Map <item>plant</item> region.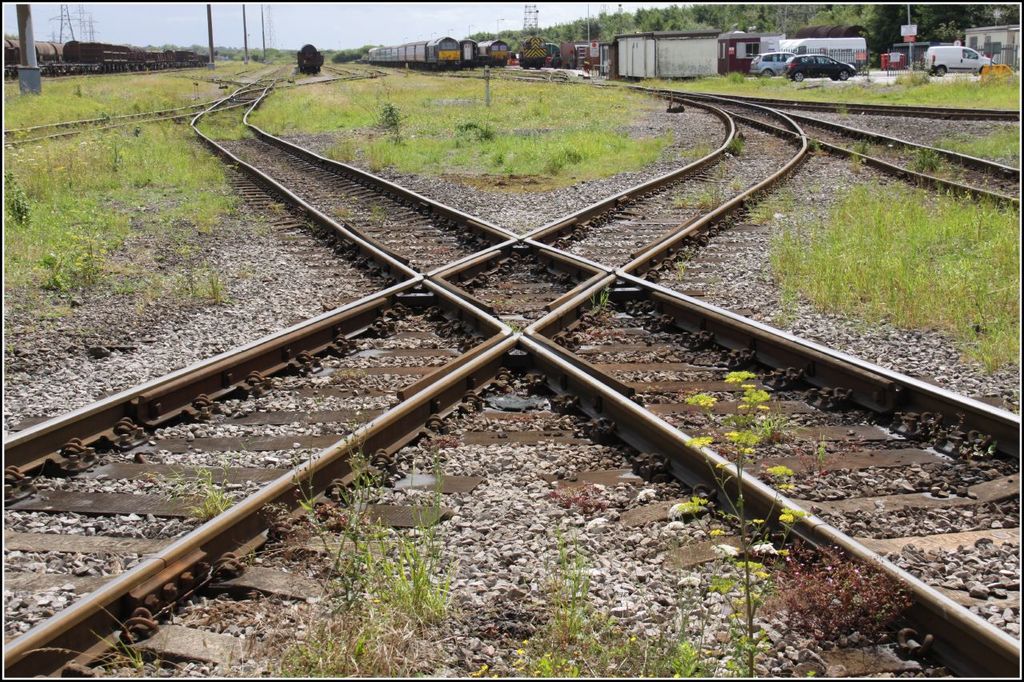
Mapped to [left=367, top=70, right=407, bottom=145].
